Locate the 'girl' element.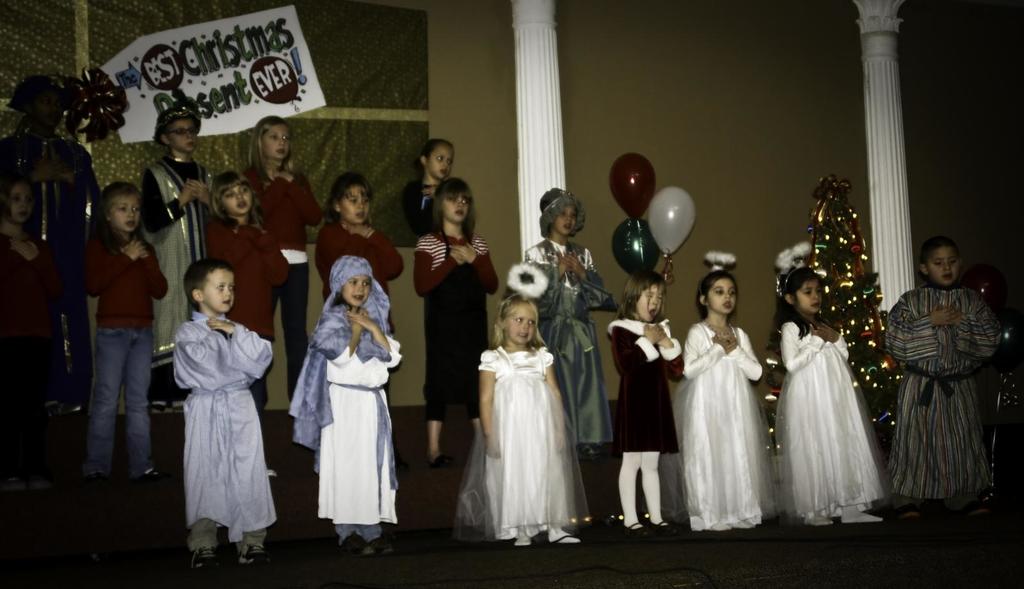
Element bbox: (517,186,625,466).
